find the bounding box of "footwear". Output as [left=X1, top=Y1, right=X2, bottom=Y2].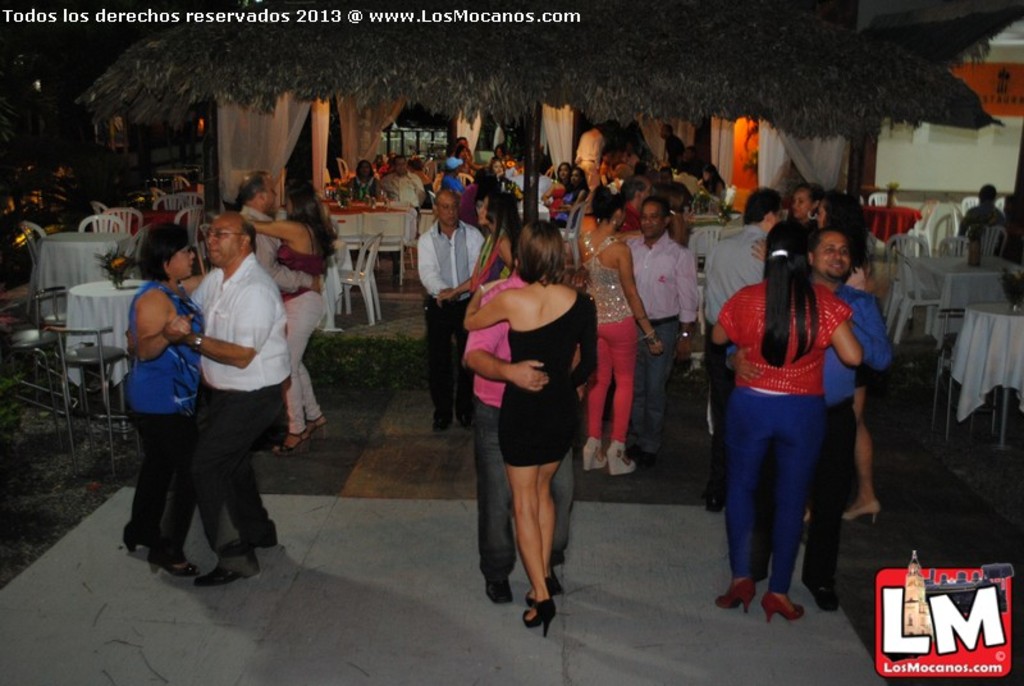
[left=125, top=518, right=159, bottom=546].
